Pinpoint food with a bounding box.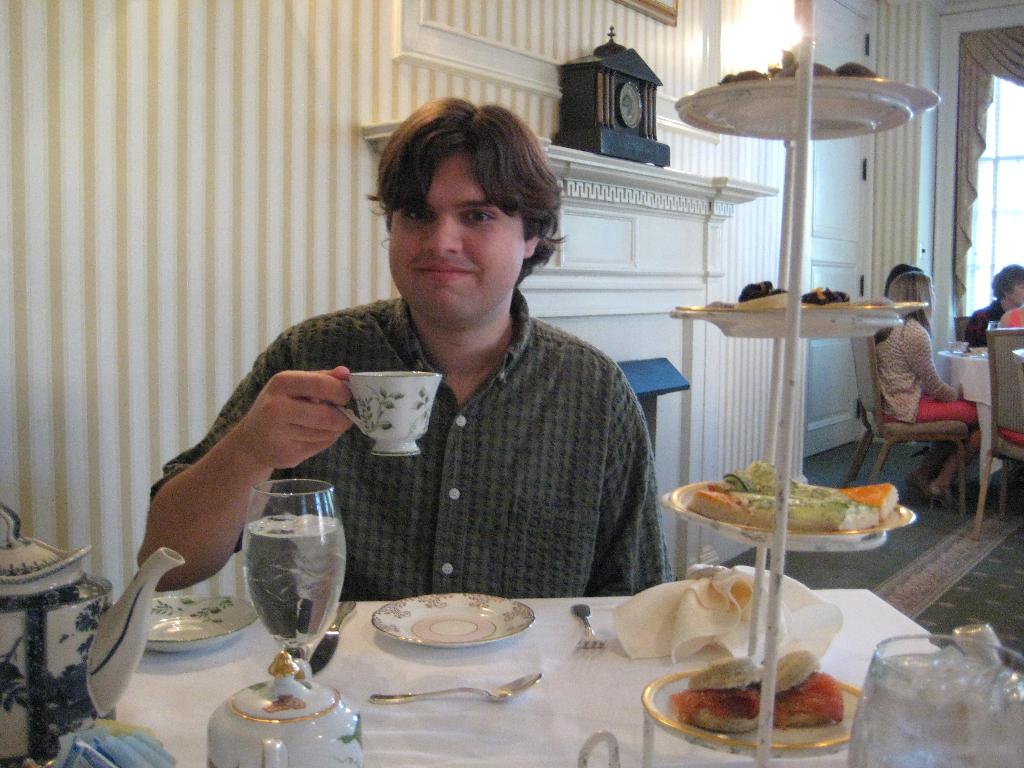
BBox(672, 688, 765, 736).
